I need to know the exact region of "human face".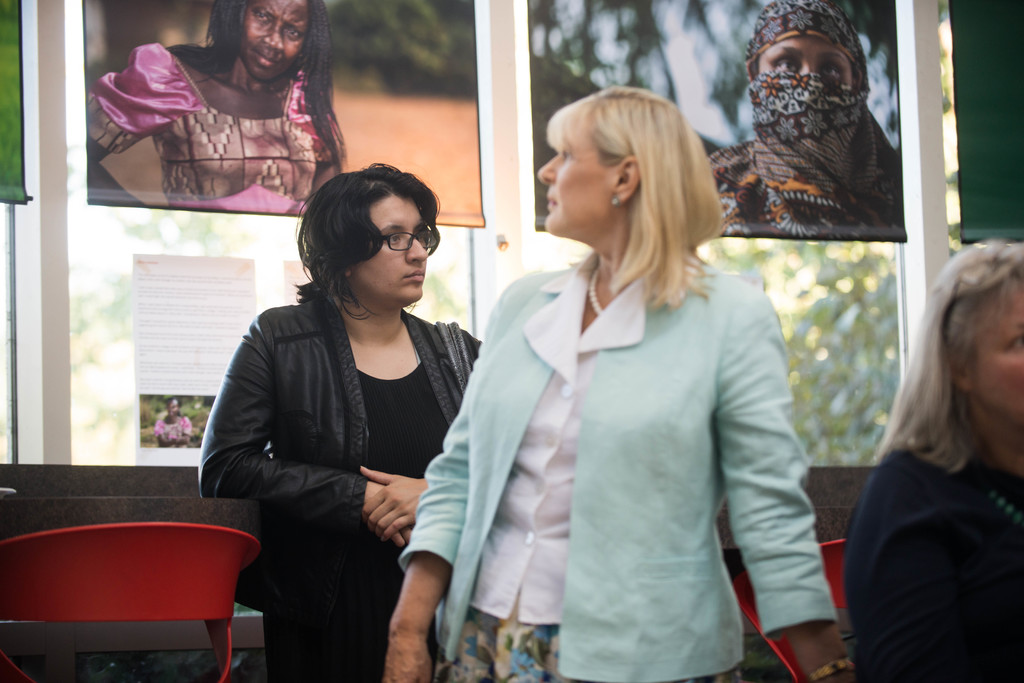
Region: 351/187/430/312.
